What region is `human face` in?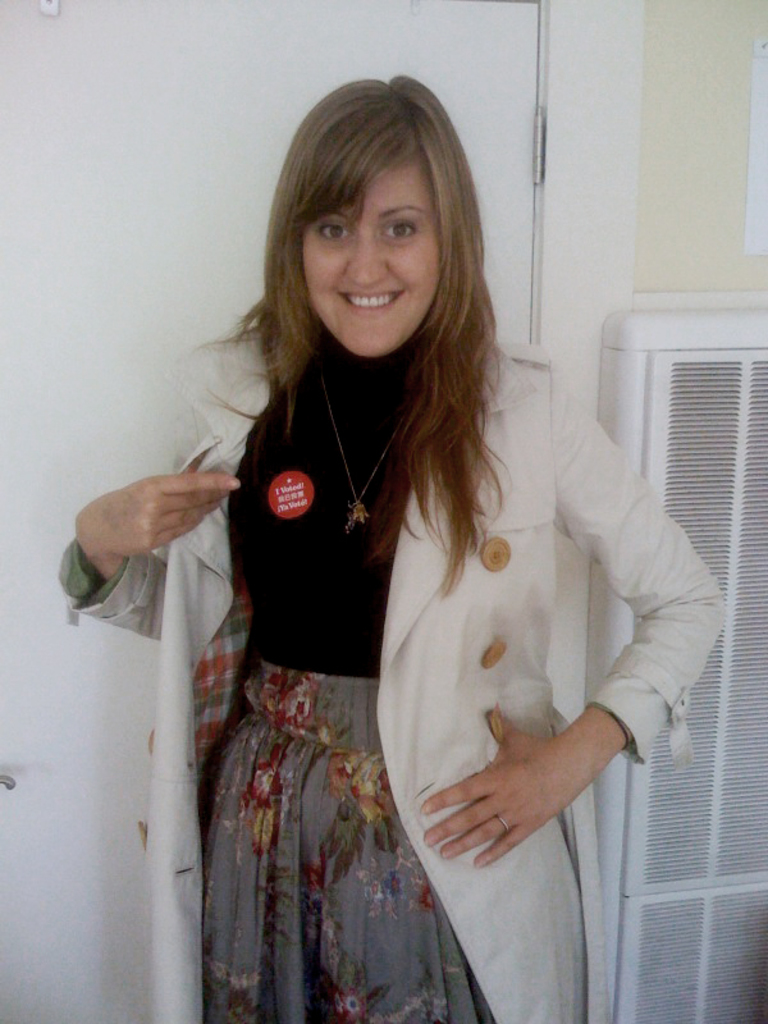
305:161:442:353.
